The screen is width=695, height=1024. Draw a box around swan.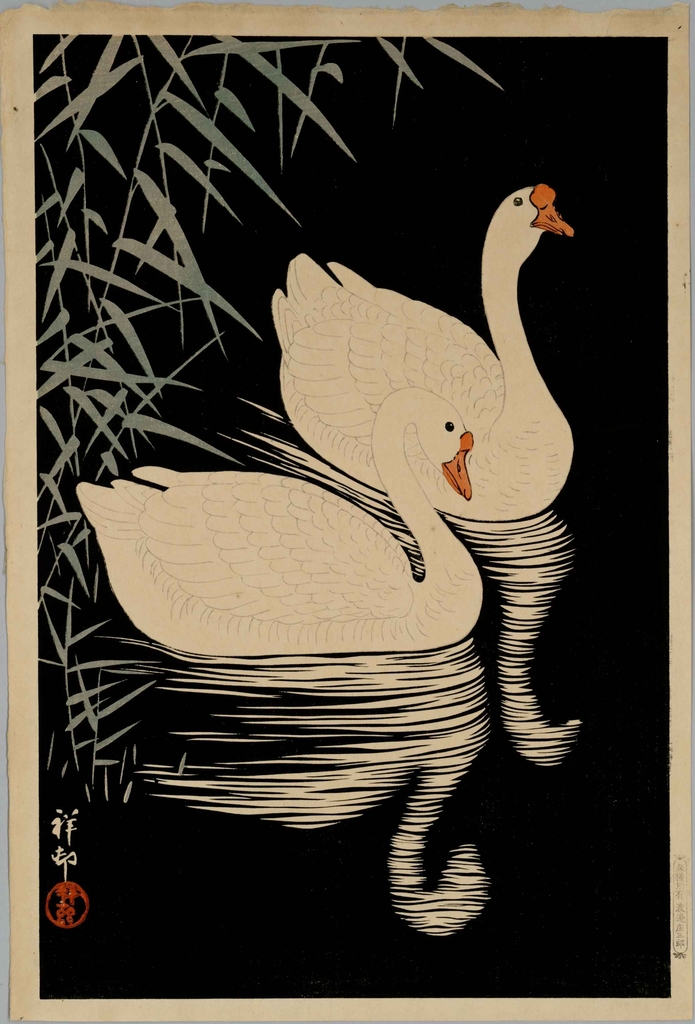
region(245, 182, 613, 594).
